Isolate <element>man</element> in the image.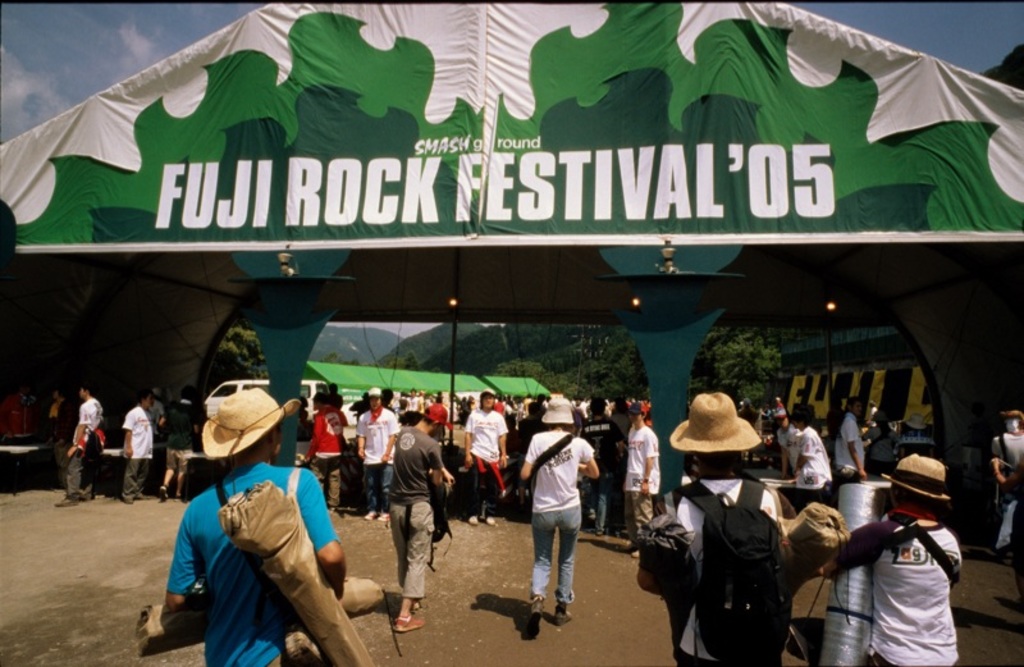
Isolated region: 119/389/166/501.
